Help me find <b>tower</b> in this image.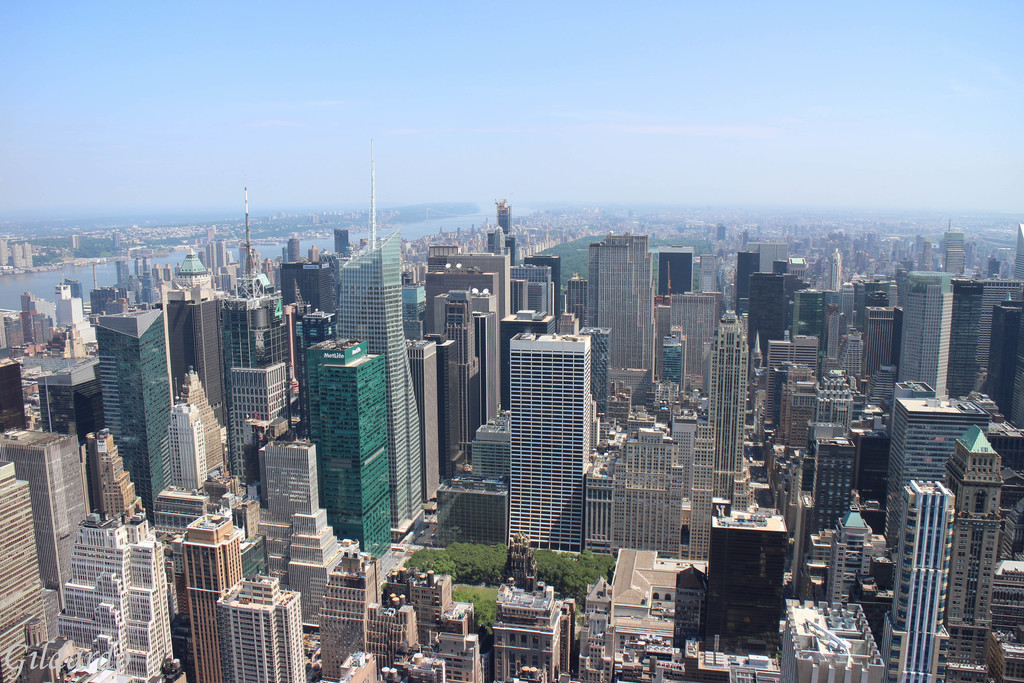
Found it: 89:302:183:525.
